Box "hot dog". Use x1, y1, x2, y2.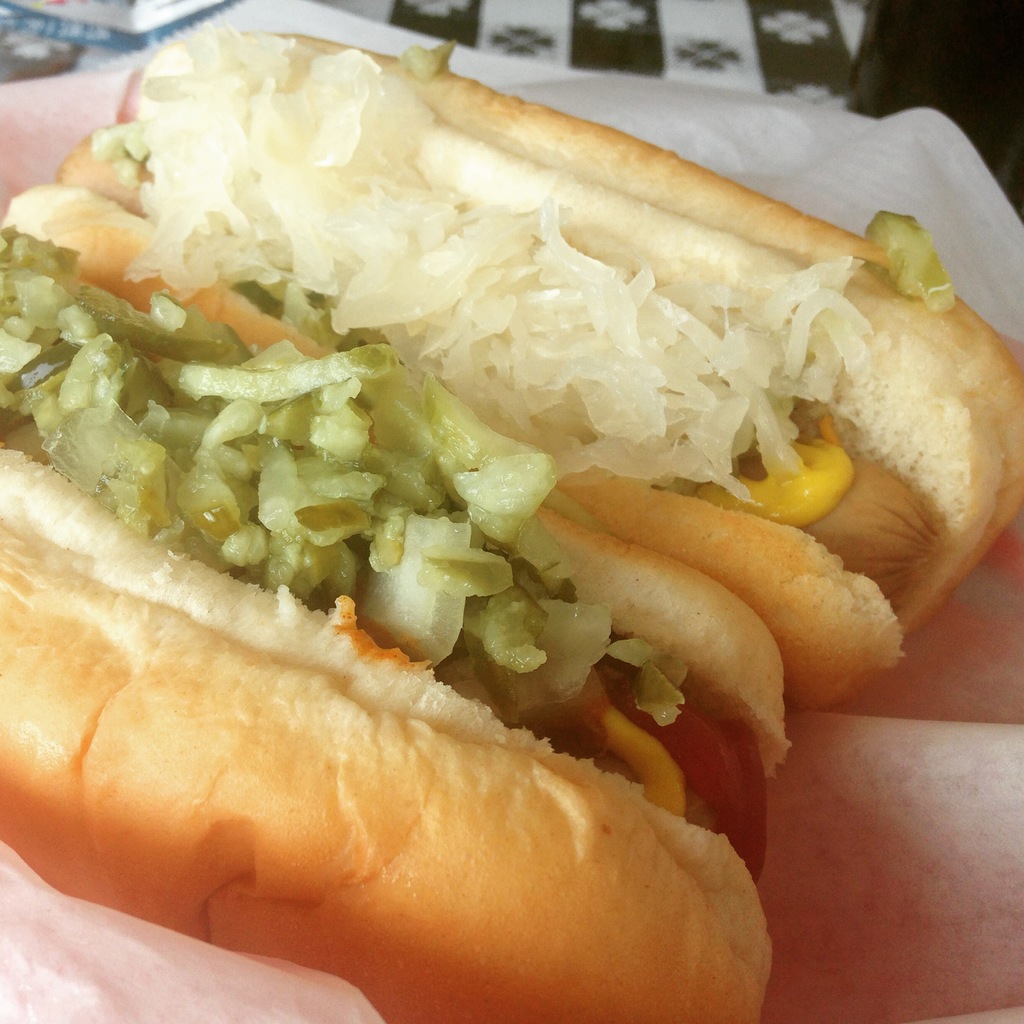
61, 22, 1023, 714.
